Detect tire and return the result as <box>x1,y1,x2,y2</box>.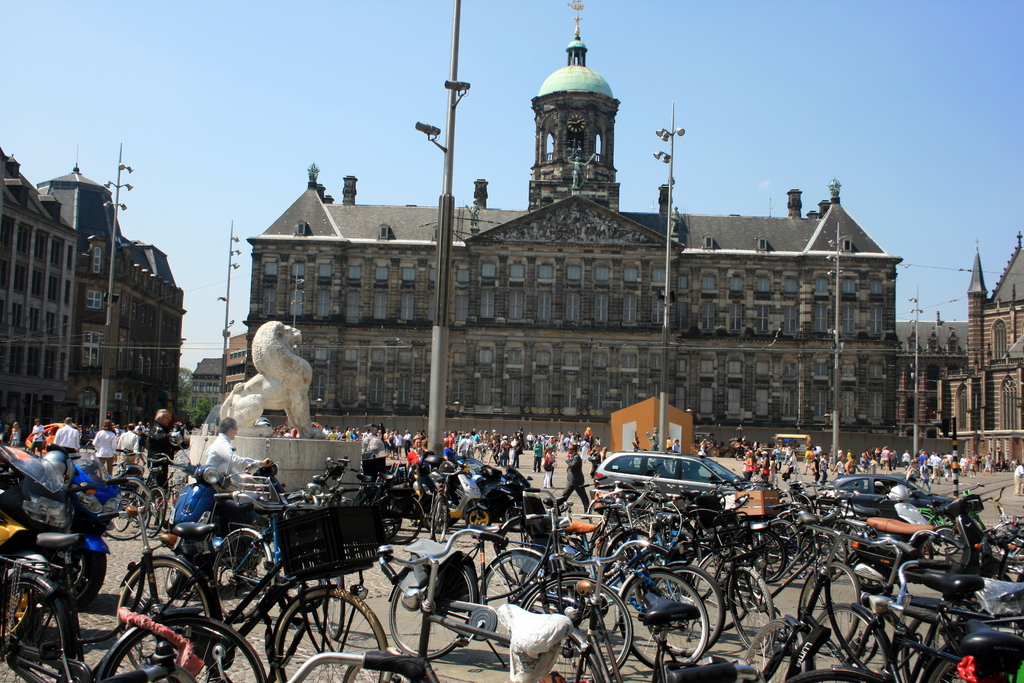
<box>769,519,801,563</box>.
